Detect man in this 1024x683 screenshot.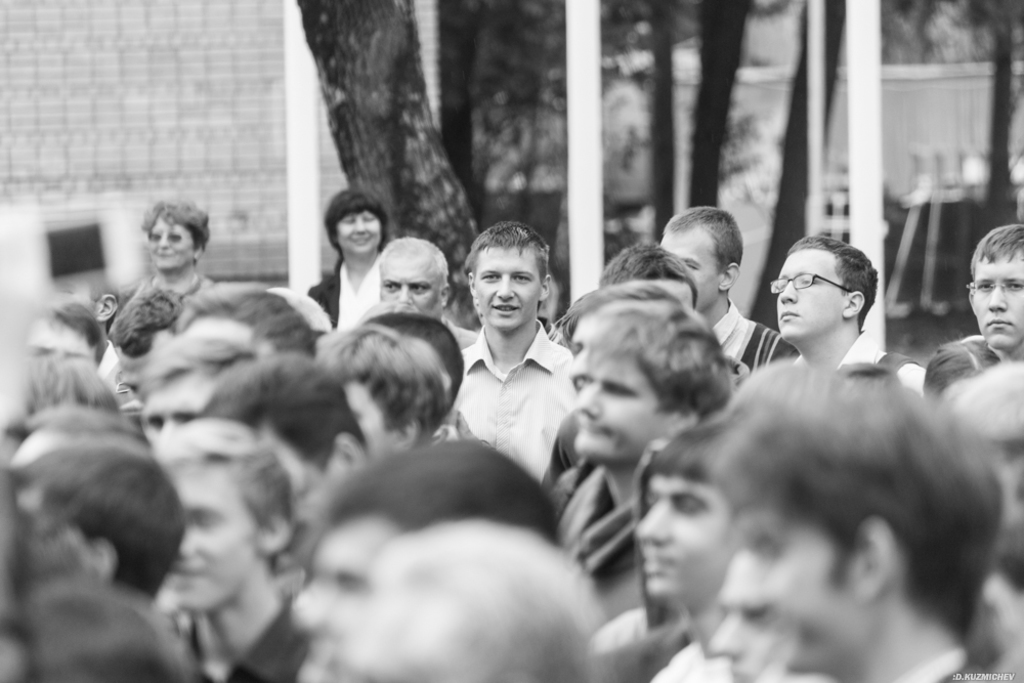
Detection: 151 416 301 682.
